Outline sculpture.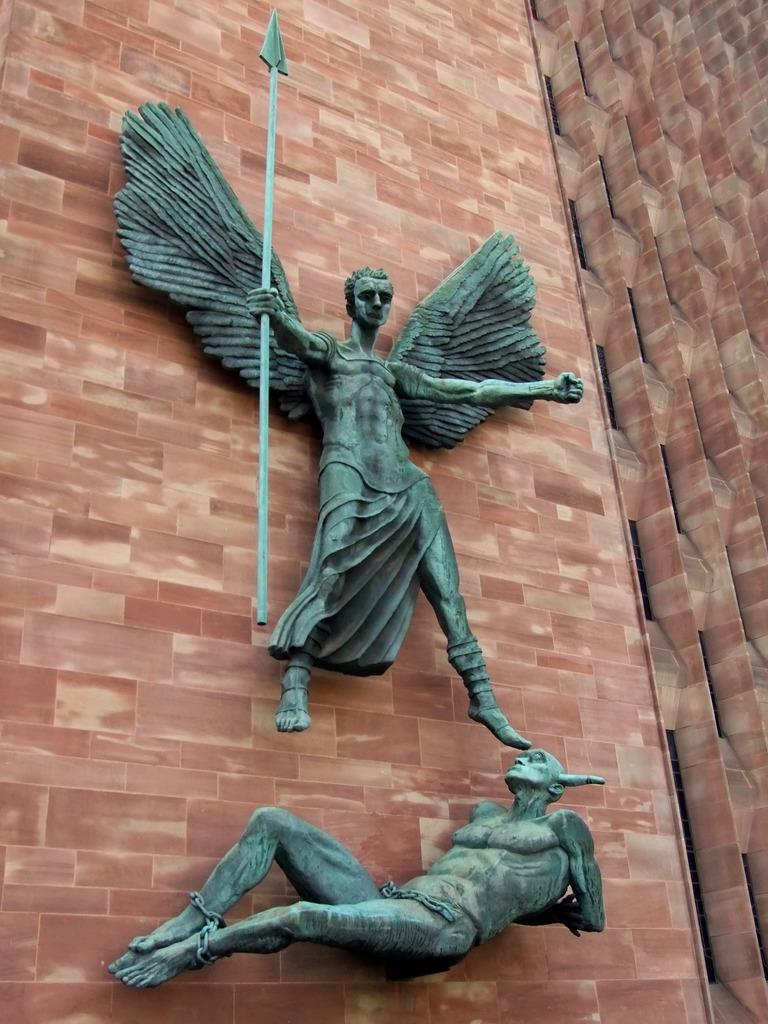
Outline: Rect(111, 86, 599, 863).
